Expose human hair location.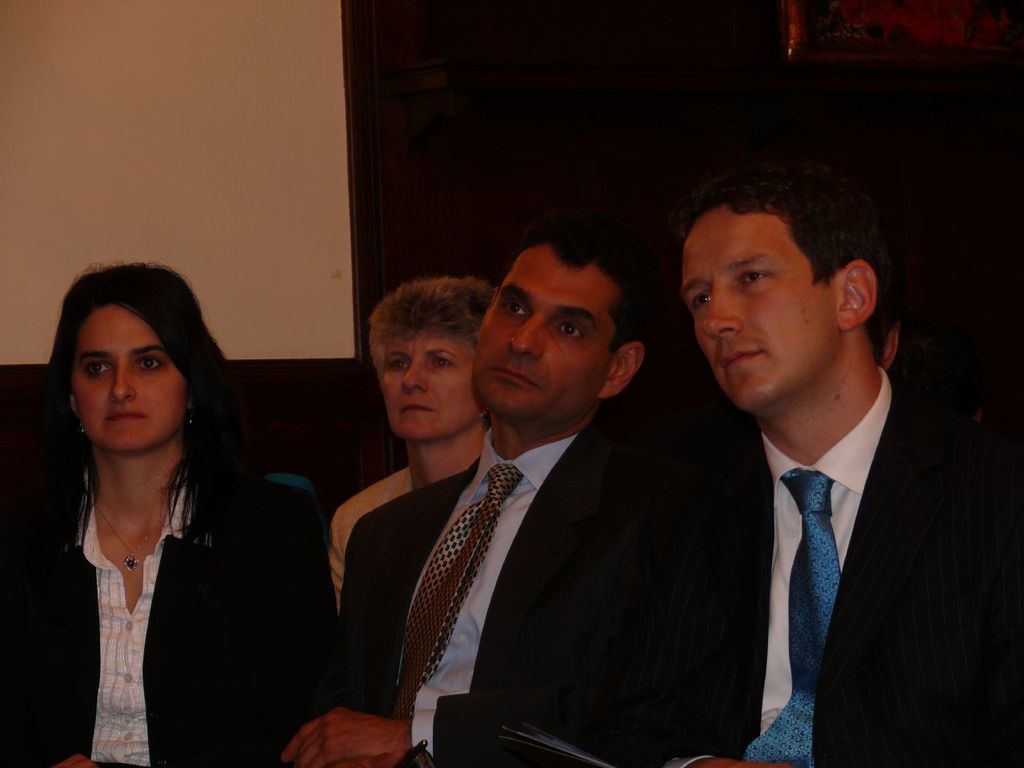
Exposed at box=[61, 278, 225, 562].
